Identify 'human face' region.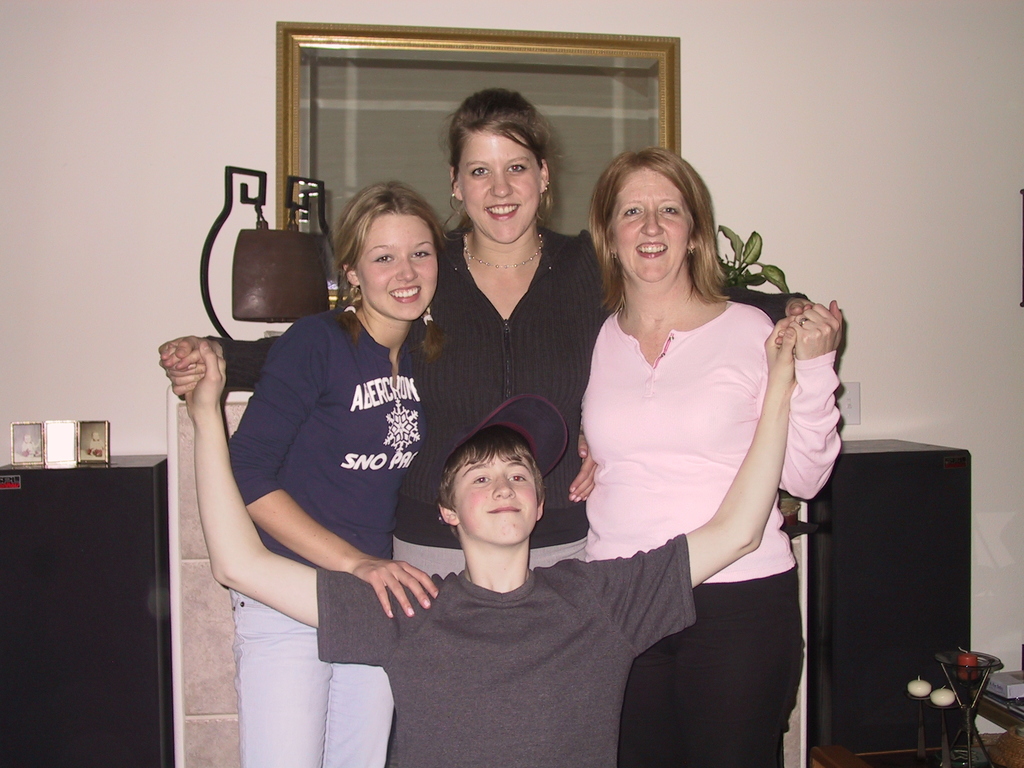
Region: <bbox>455, 447, 538, 538</bbox>.
